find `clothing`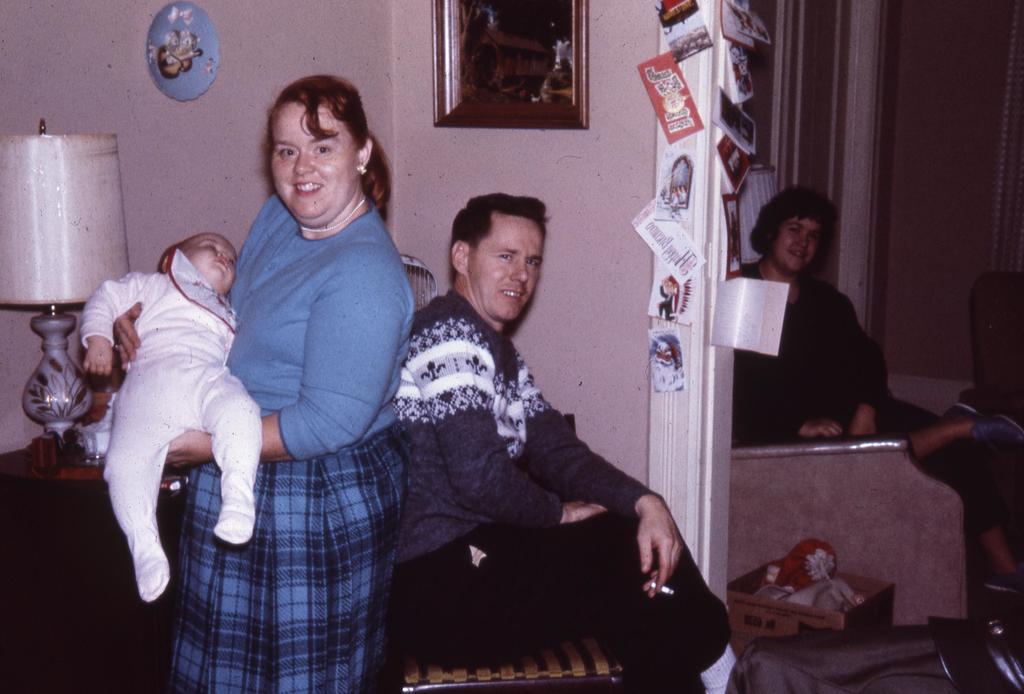
77:248:264:601
